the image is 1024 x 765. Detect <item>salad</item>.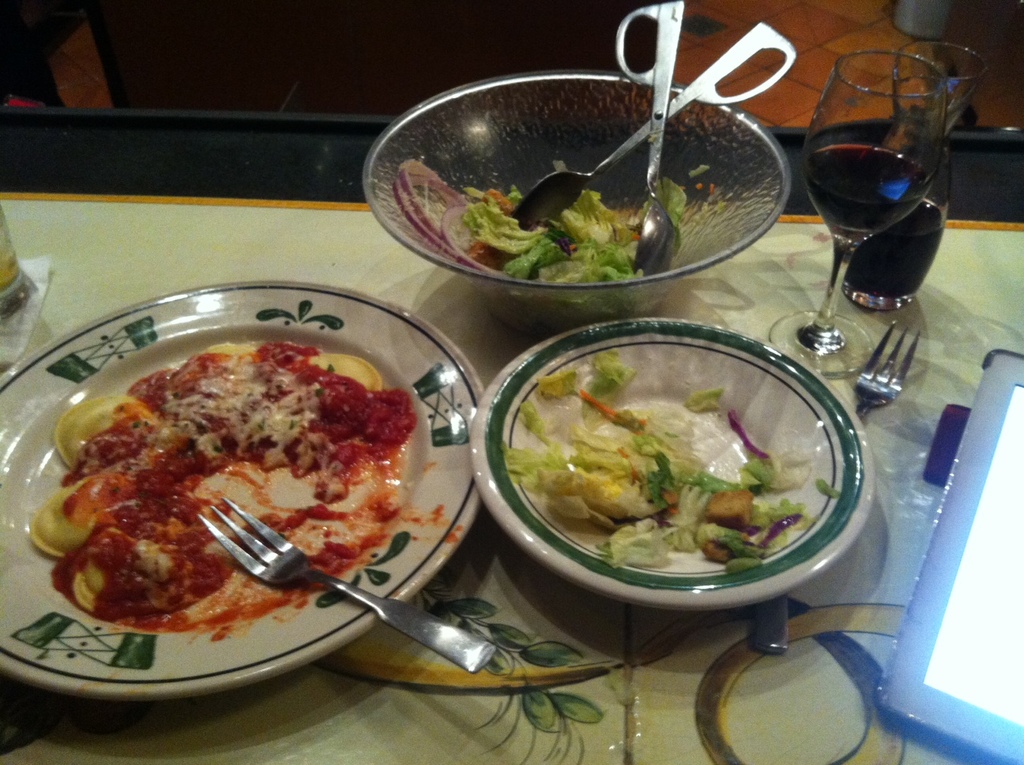
Detection: <box>397,145,701,281</box>.
